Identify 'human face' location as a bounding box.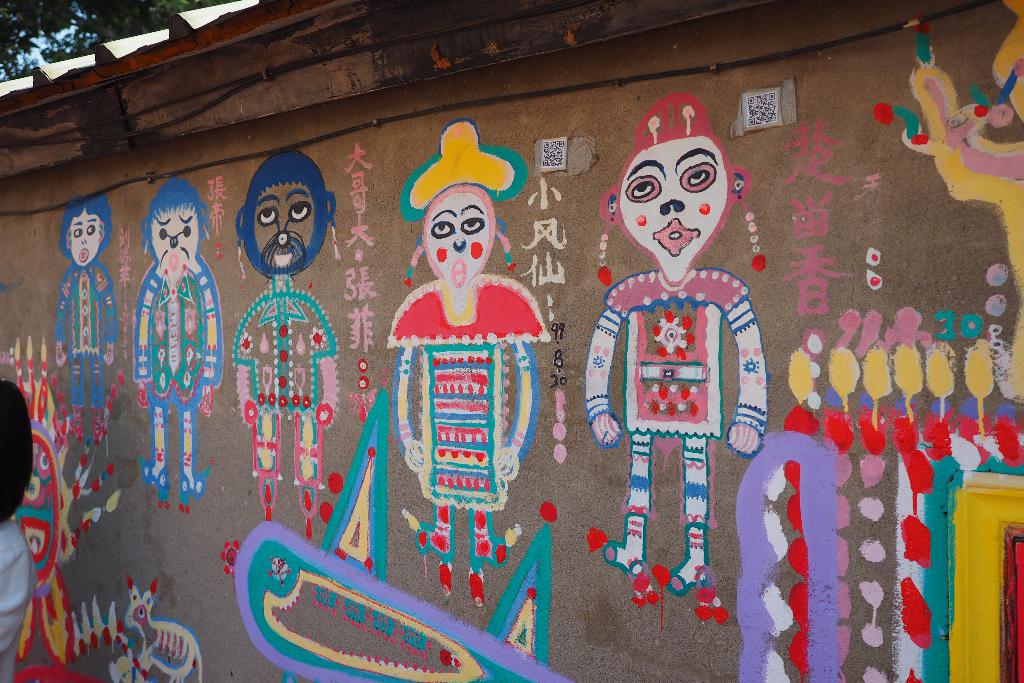
68/211/102/267.
